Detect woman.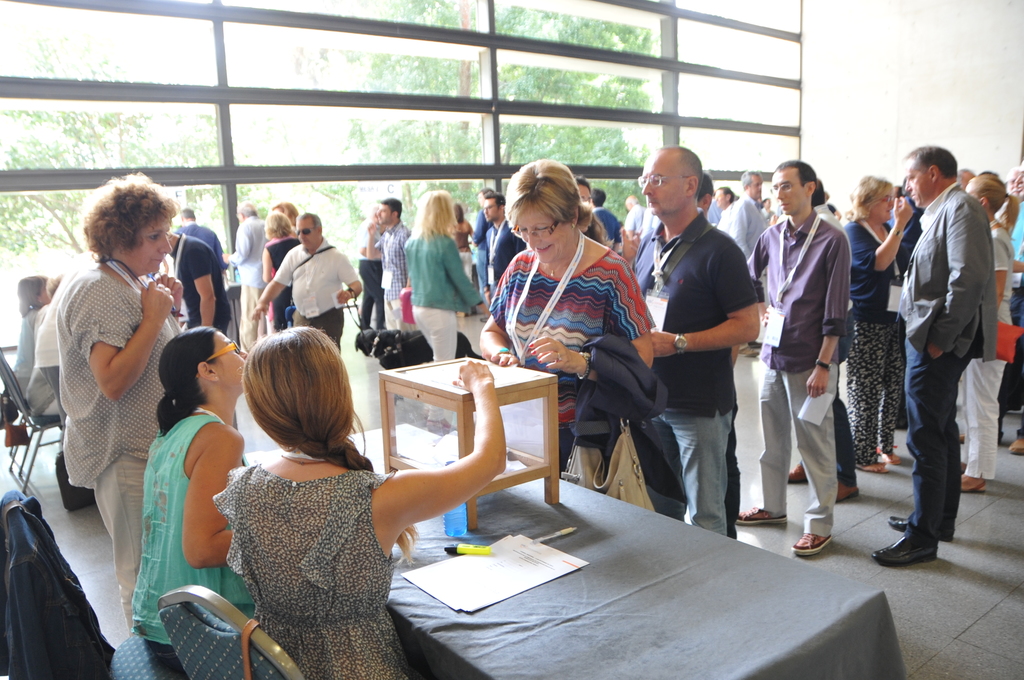
Detected at left=54, top=169, right=184, bottom=633.
